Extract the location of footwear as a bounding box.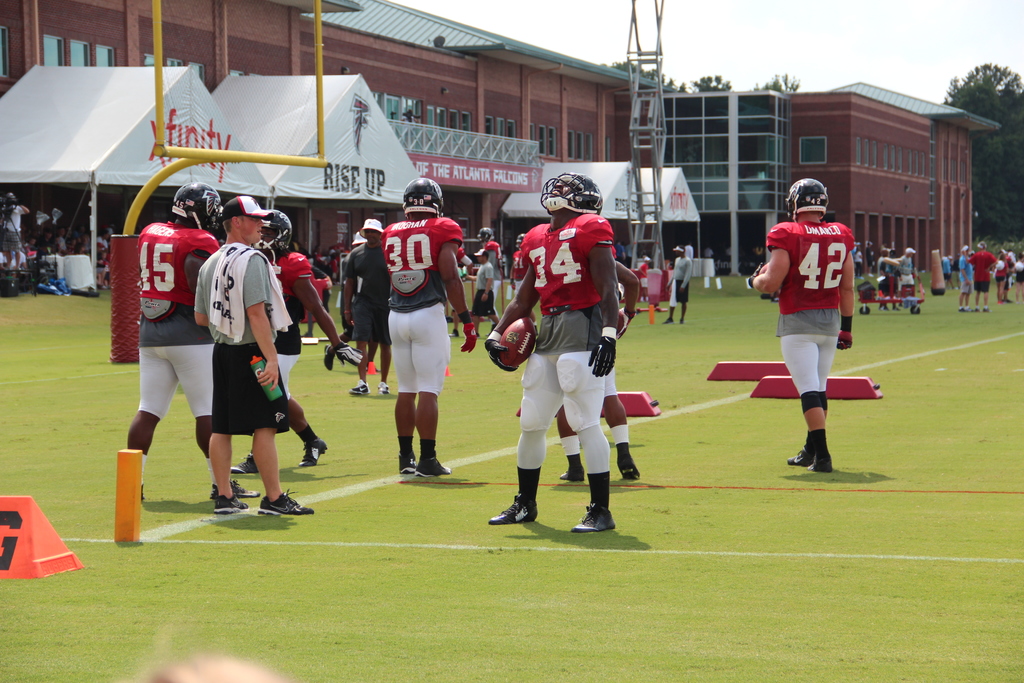
Rect(227, 447, 272, 476).
